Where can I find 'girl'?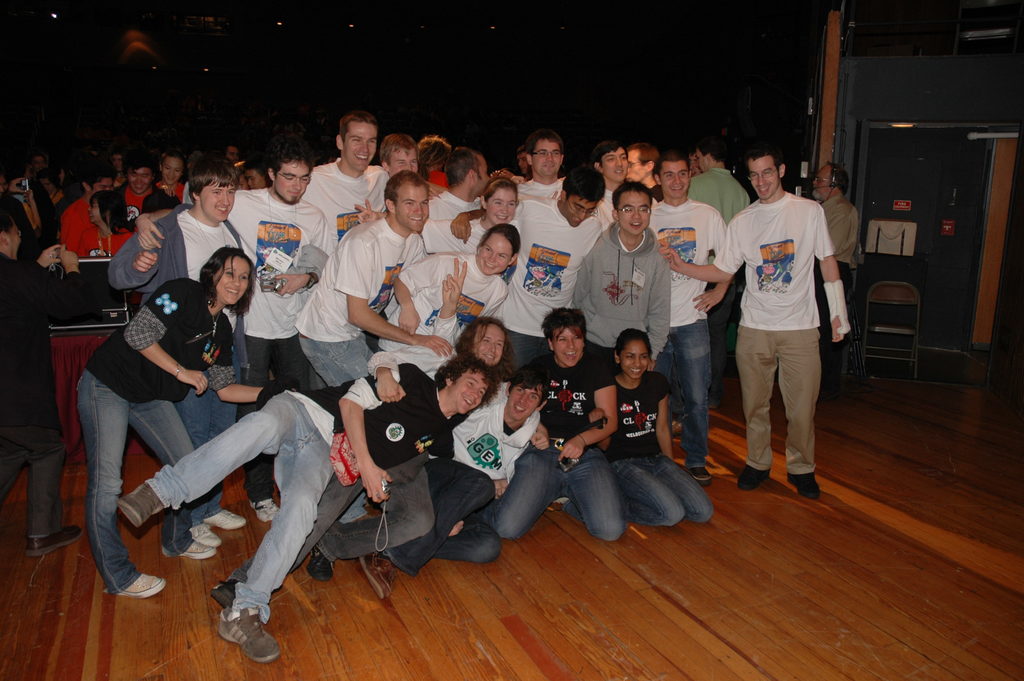
You can find it at region(152, 150, 186, 208).
